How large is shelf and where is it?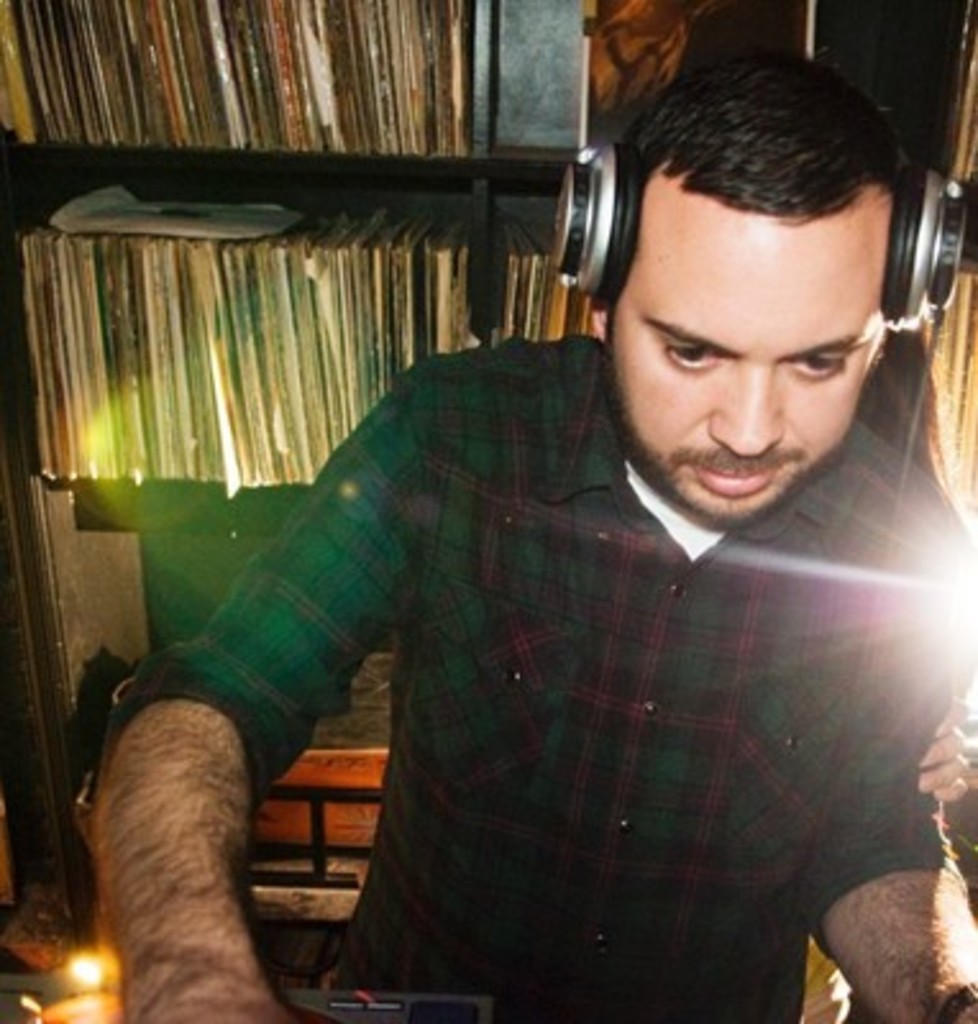
Bounding box: <bbox>0, 0, 975, 916</bbox>.
